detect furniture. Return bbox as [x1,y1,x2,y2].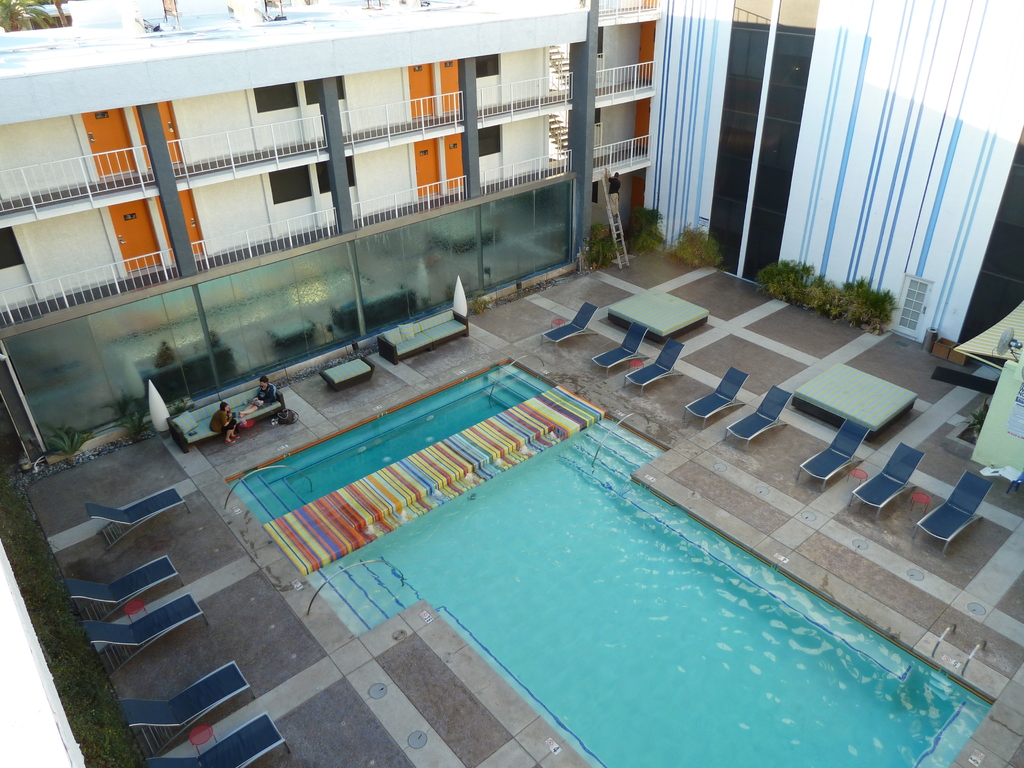
[84,487,190,549].
